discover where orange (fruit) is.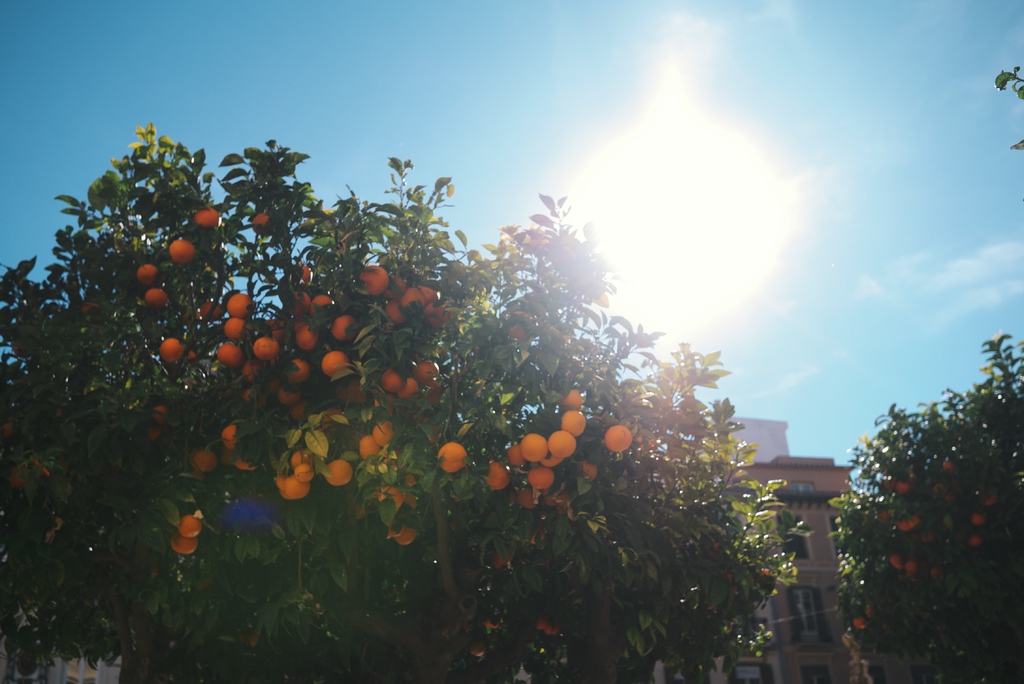
Discovered at [326, 447, 354, 489].
